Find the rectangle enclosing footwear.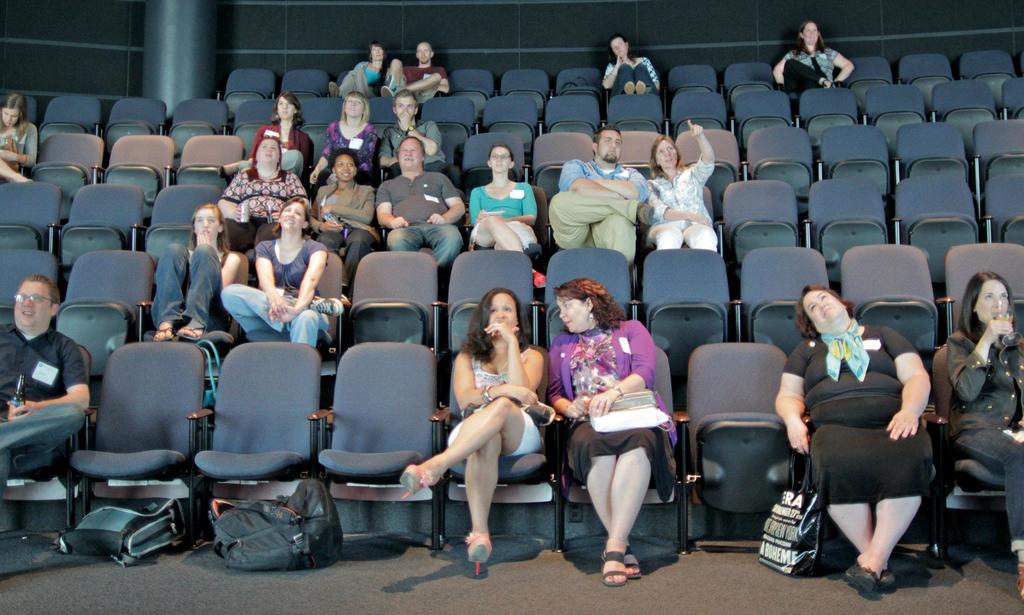
rect(328, 79, 337, 97).
